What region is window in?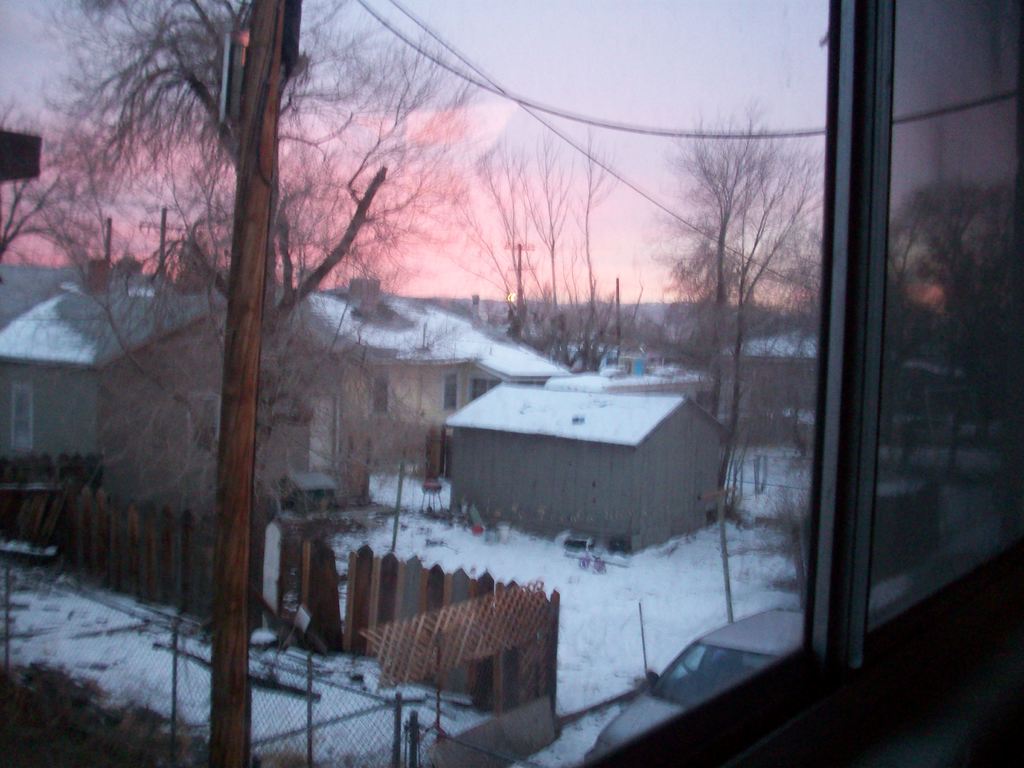
<box>439,369,459,413</box>.
